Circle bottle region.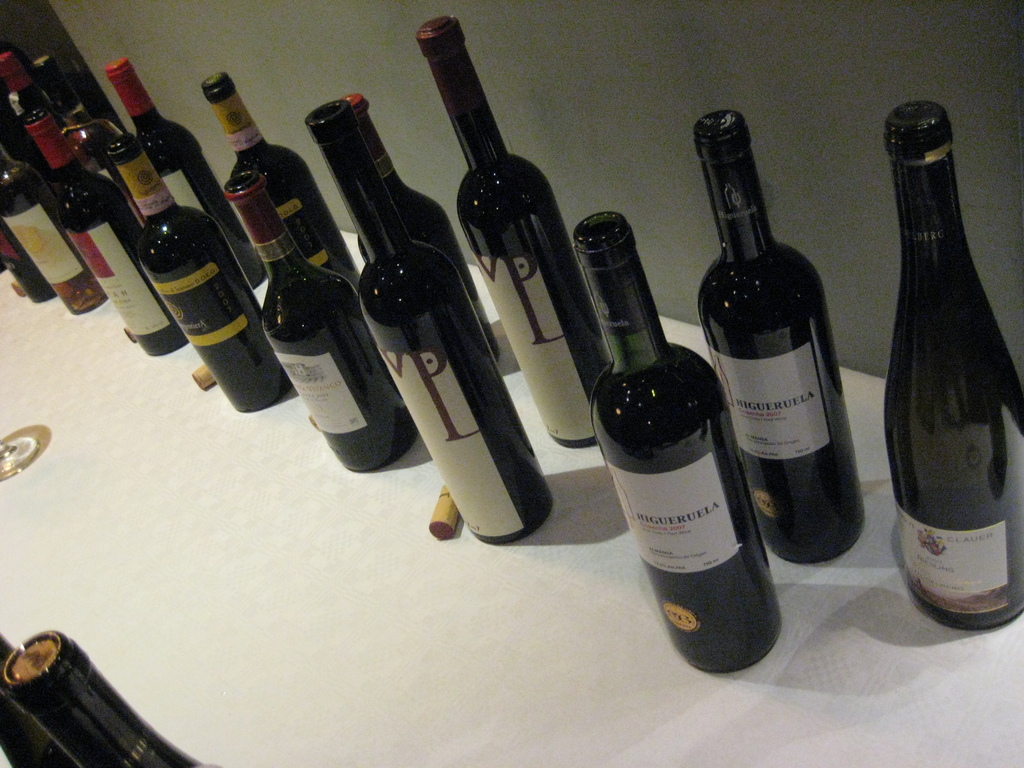
Region: (305, 100, 552, 544).
